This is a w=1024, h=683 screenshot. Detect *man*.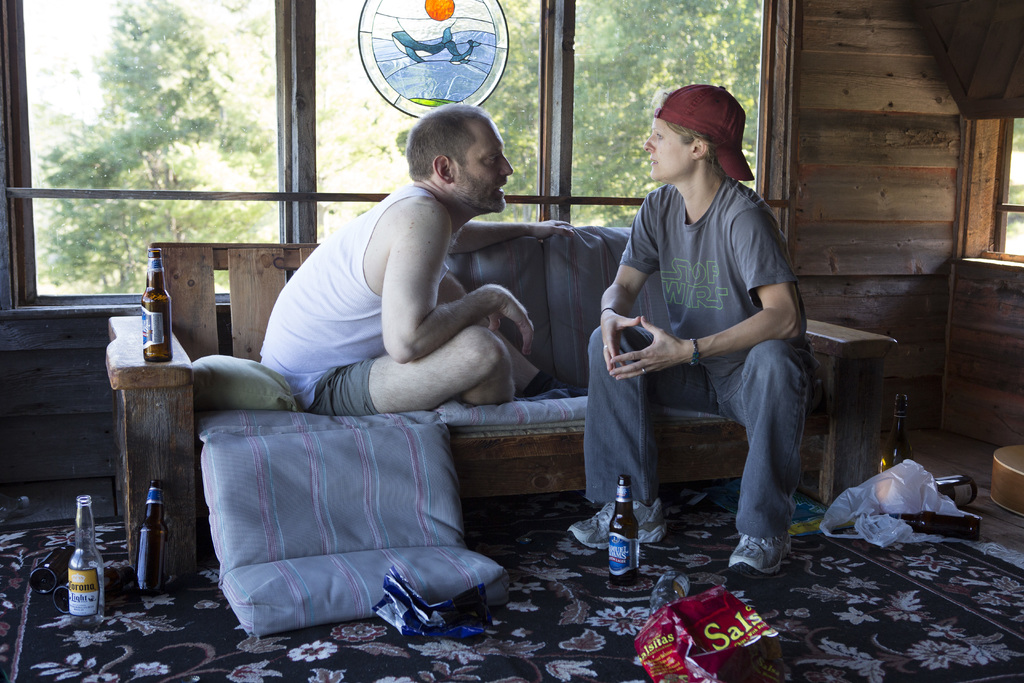
(left=565, top=82, right=808, bottom=585).
